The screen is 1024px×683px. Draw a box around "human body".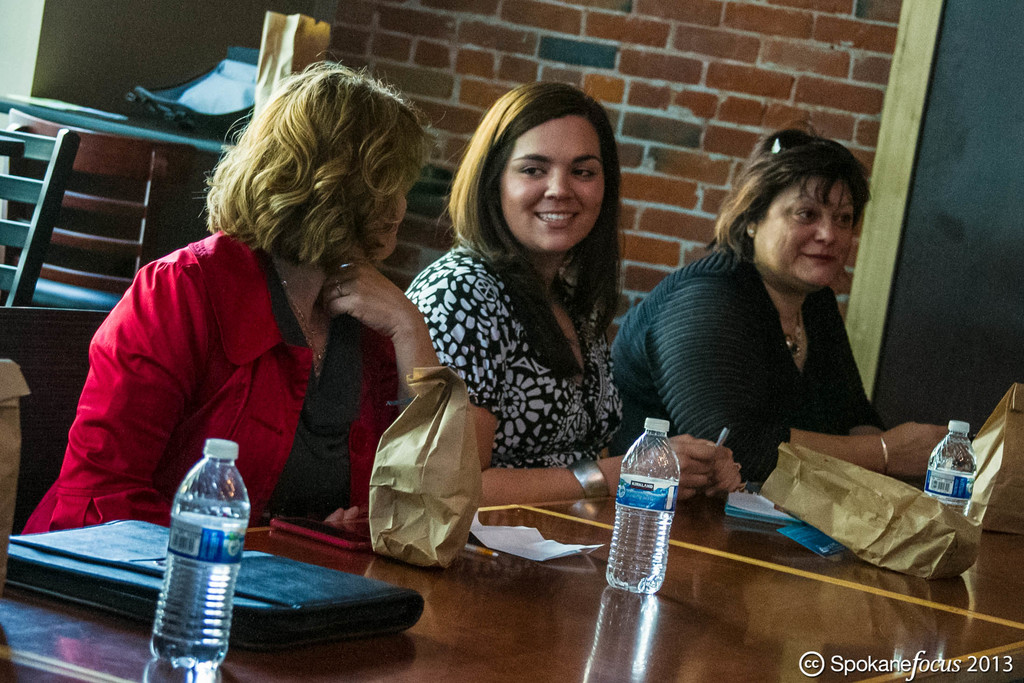
(left=640, top=125, right=901, bottom=504).
